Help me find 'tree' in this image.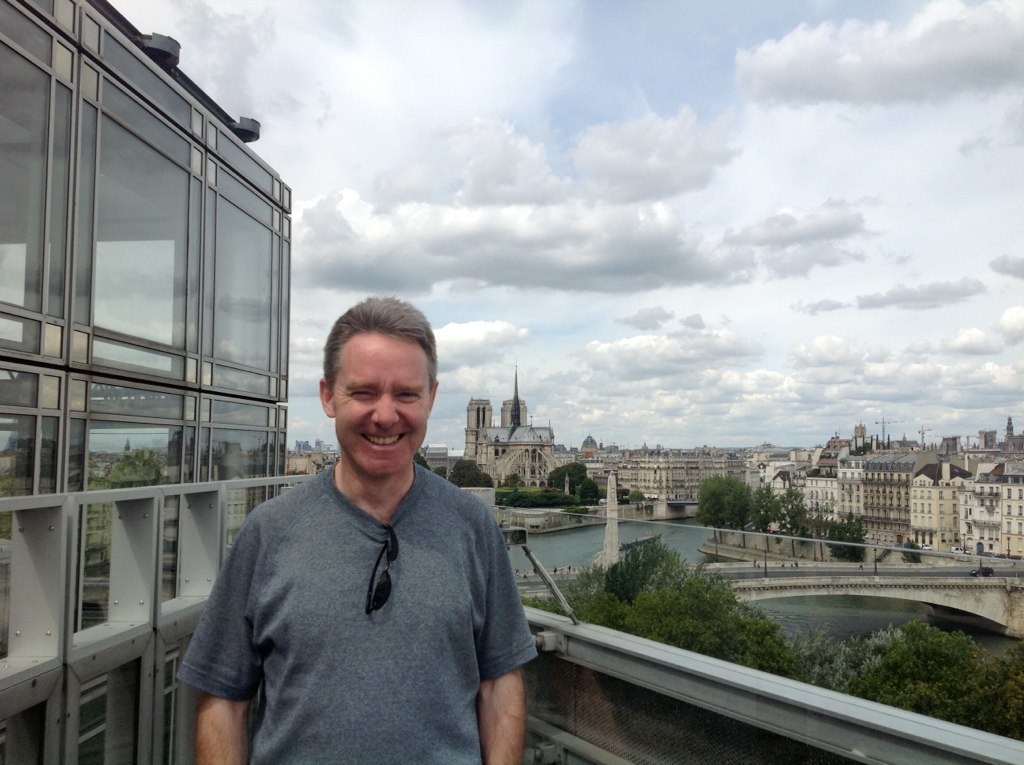
Found it: crop(784, 479, 810, 547).
